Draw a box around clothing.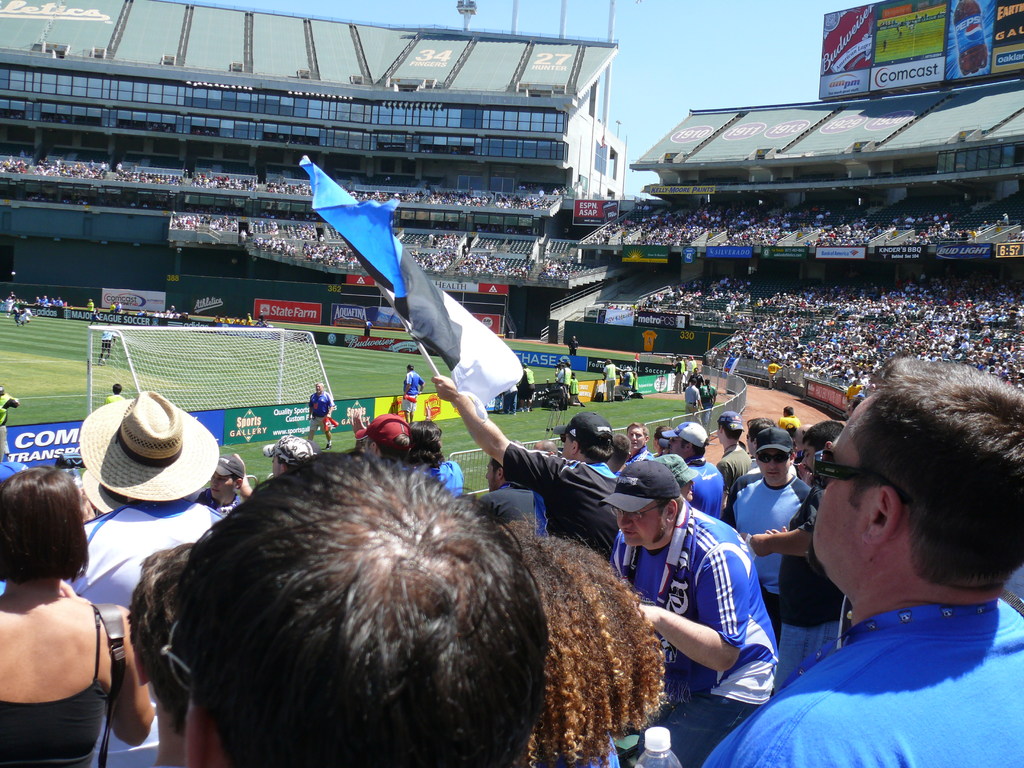
[x1=678, y1=381, x2=701, y2=413].
